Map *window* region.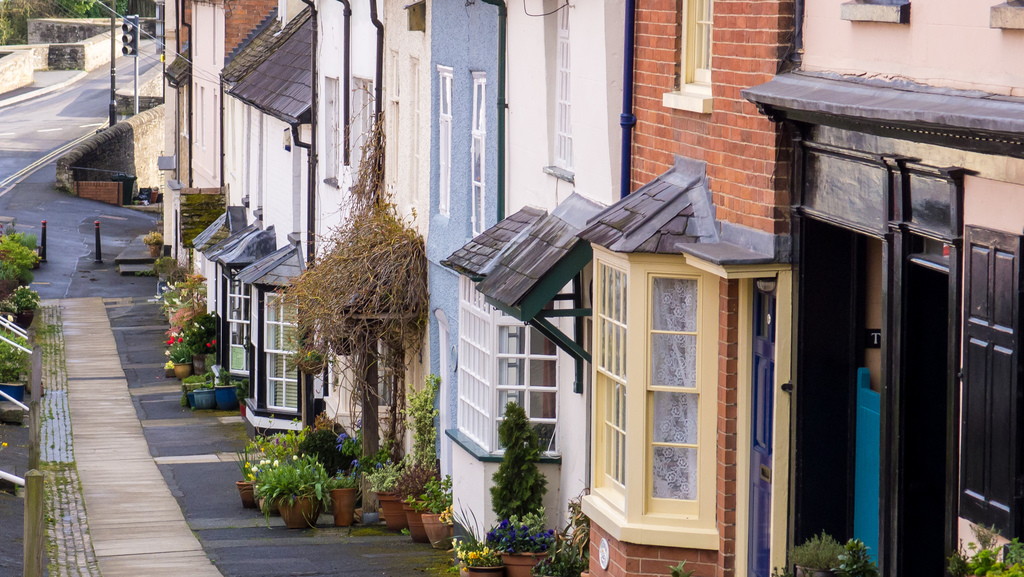
Mapped to {"left": 328, "top": 70, "right": 378, "bottom": 188}.
